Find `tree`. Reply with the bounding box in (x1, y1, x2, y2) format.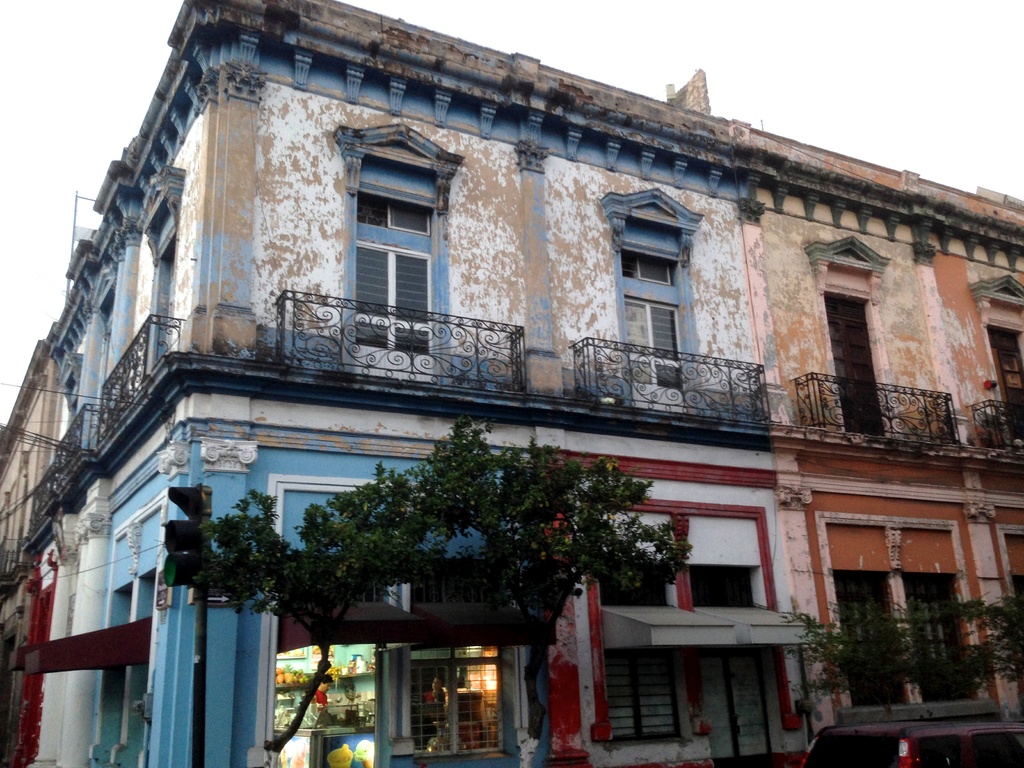
(964, 582, 1023, 685).
